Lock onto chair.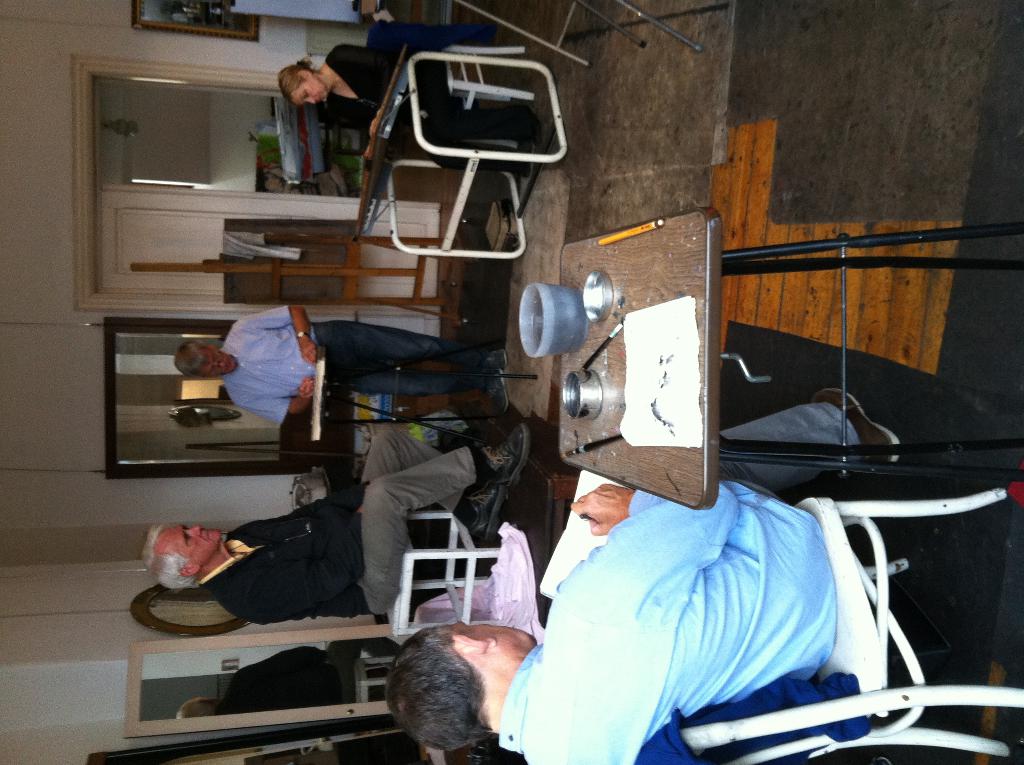
Locked: 366:21:533:107.
